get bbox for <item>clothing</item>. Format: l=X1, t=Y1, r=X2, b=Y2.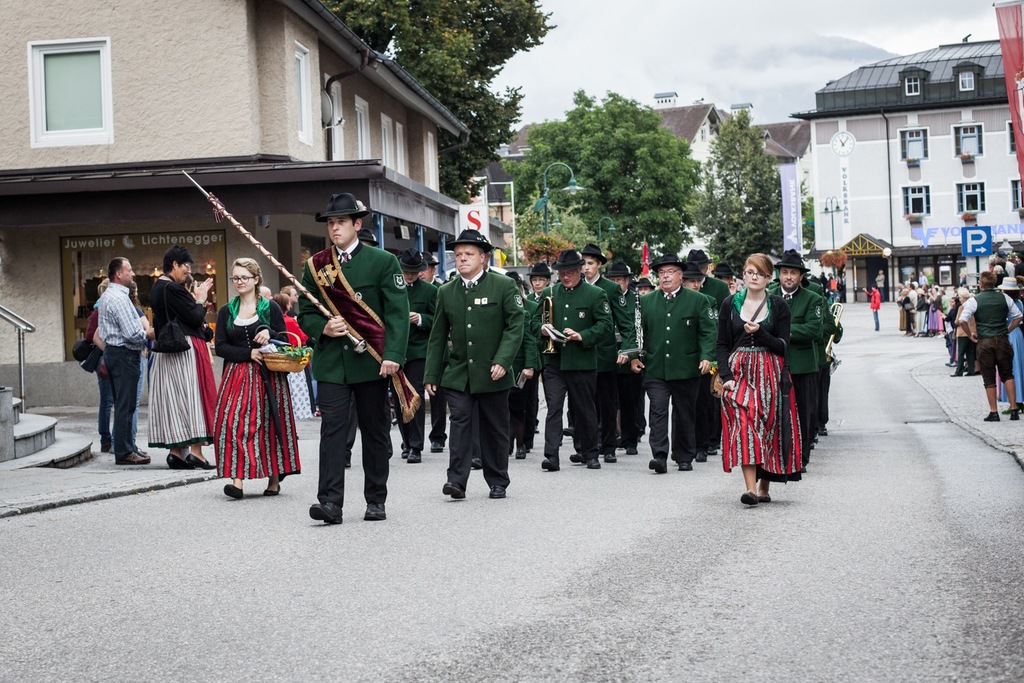
l=873, t=275, r=883, b=292.
